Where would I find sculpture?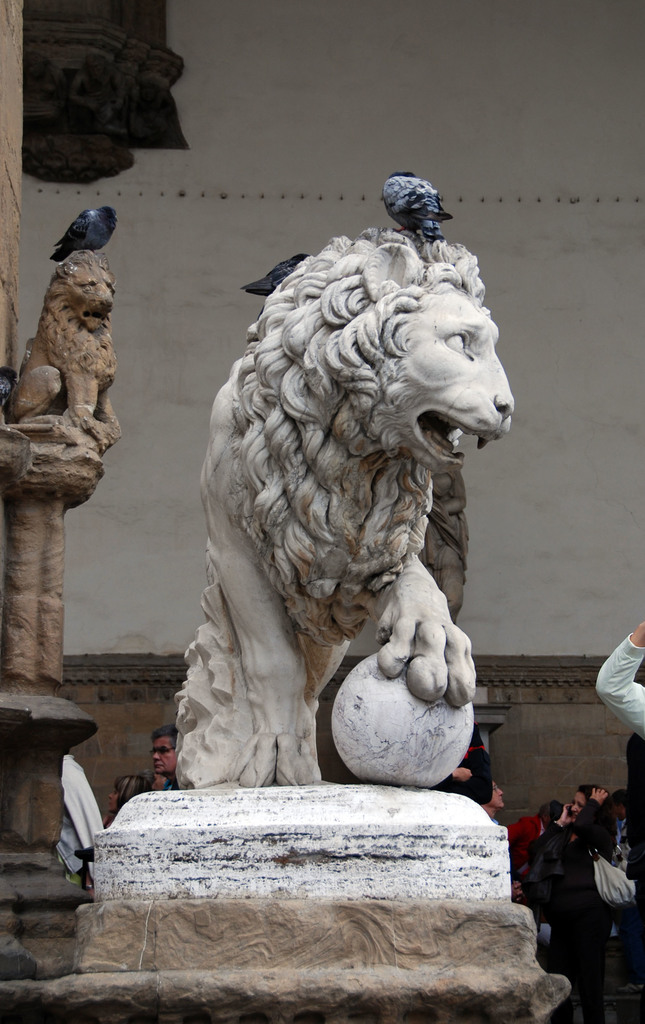
At bbox=(4, 246, 130, 449).
